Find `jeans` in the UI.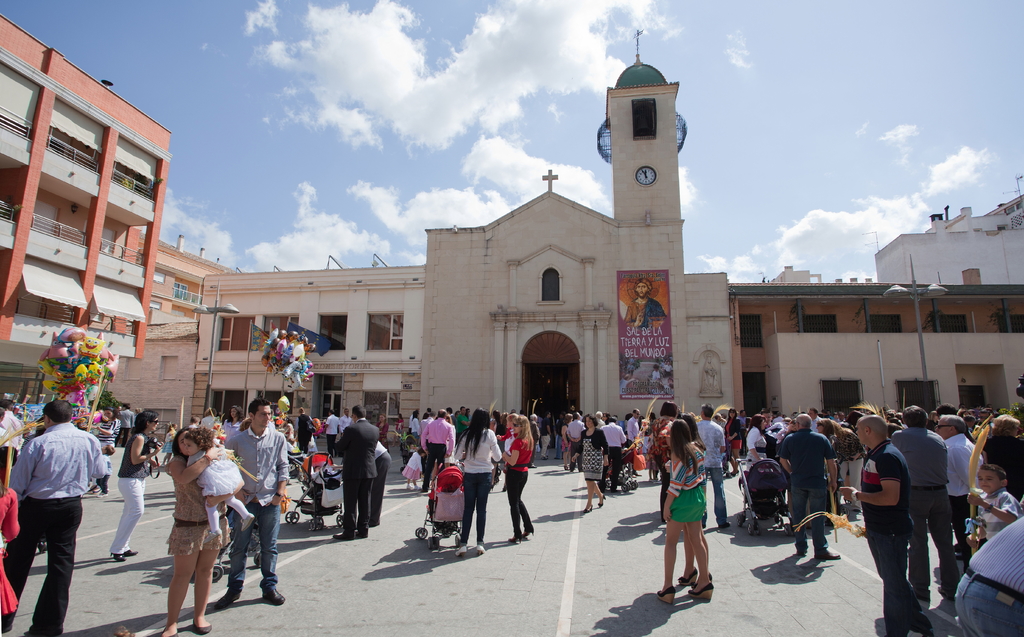
UI element at BBox(225, 508, 234, 526).
